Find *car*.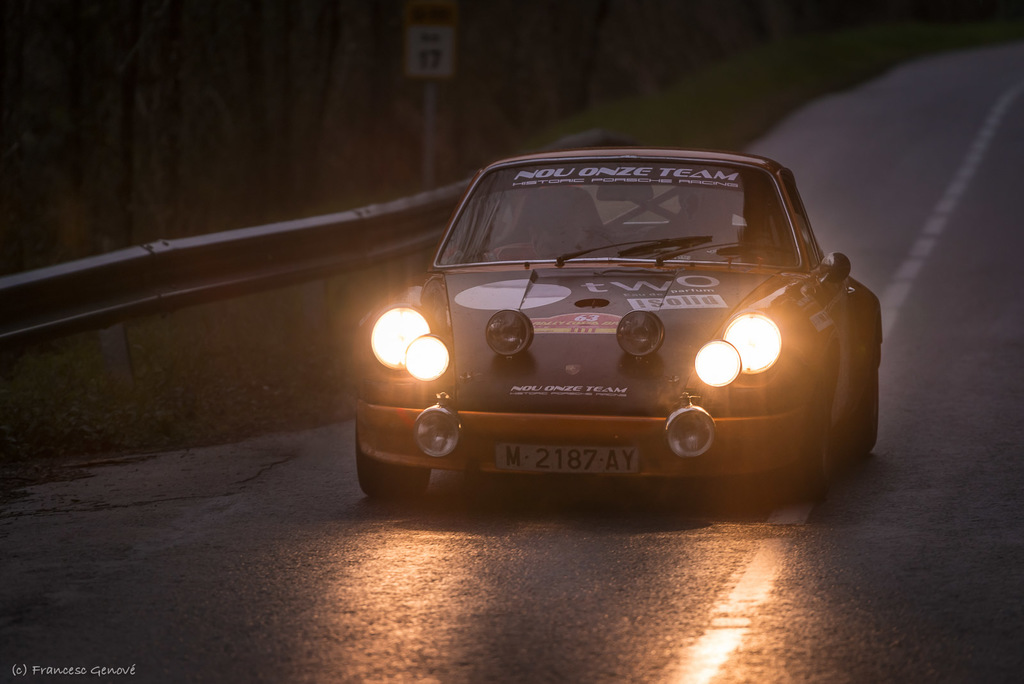
[354, 152, 880, 507].
